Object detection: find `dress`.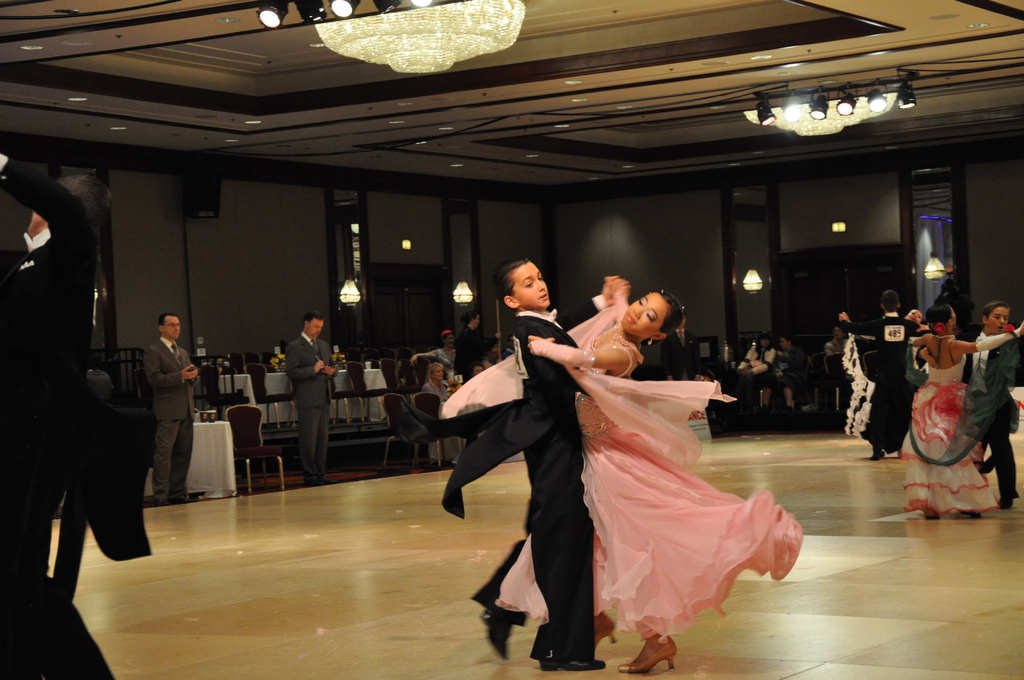
l=491, t=282, r=799, b=632.
